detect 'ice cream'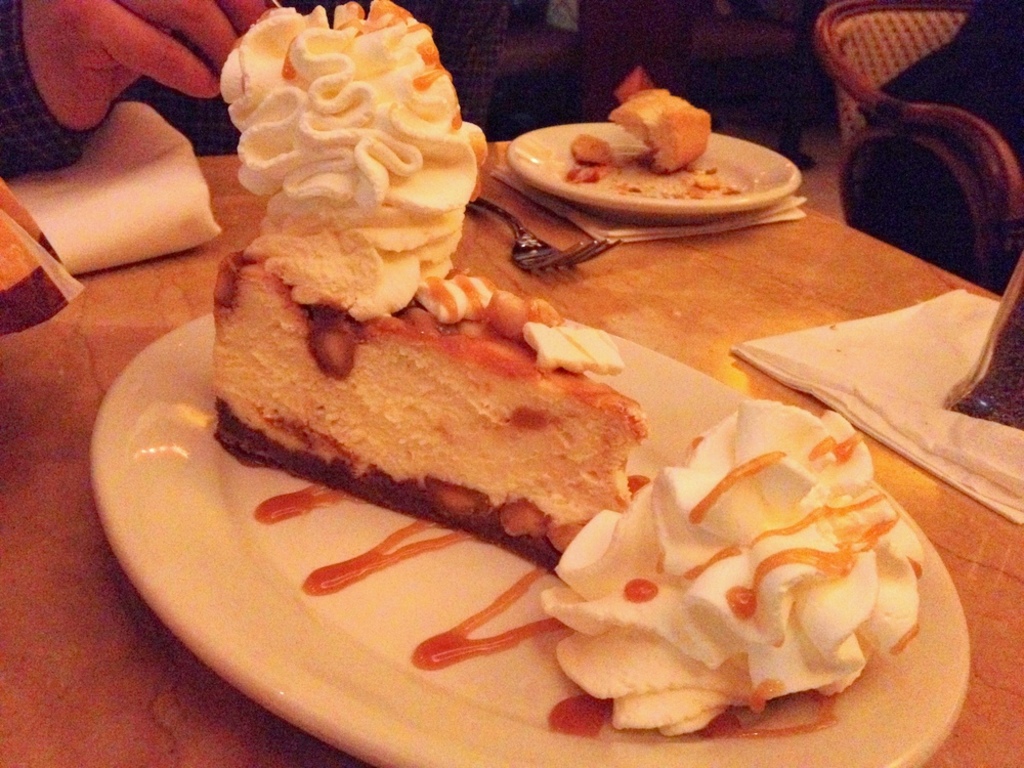
bbox=[540, 397, 929, 739]
